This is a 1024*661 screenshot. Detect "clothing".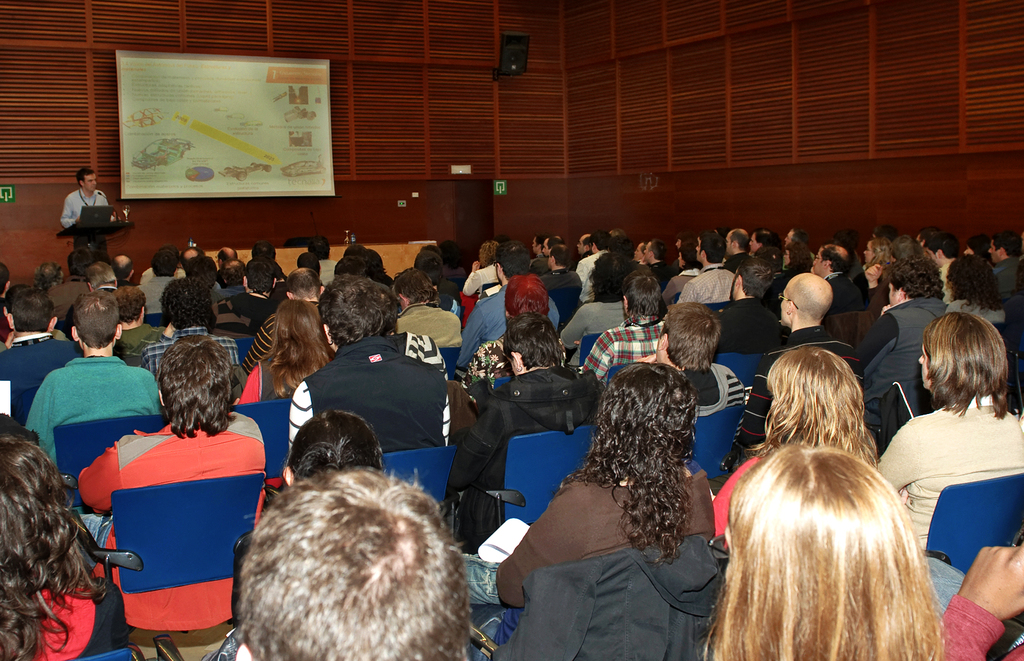
92 417 254 641.
